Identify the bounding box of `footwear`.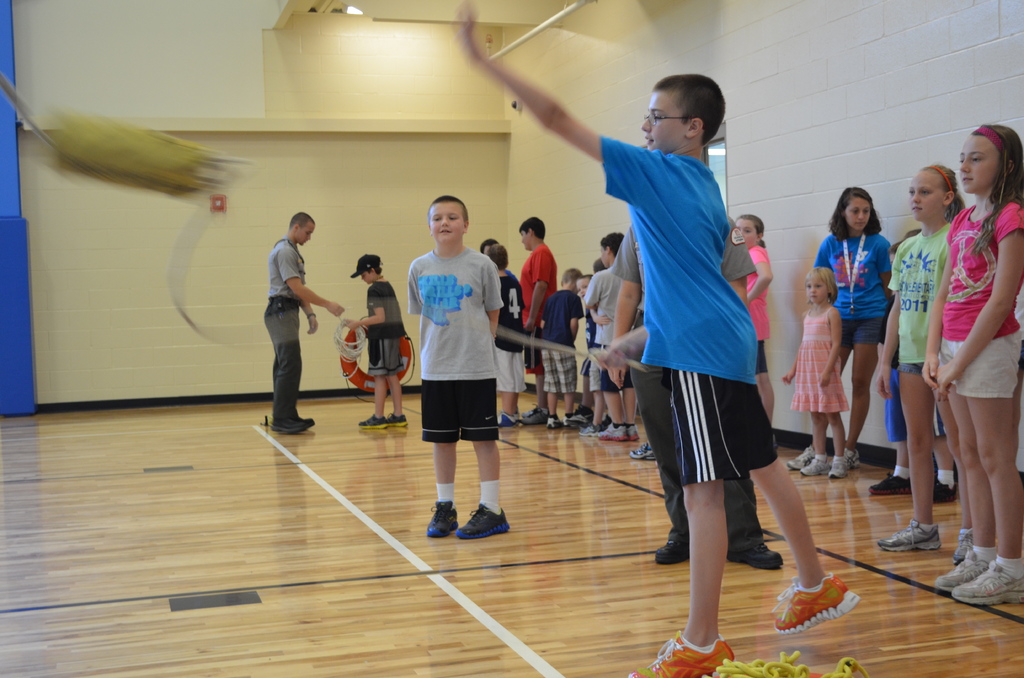
left=878, top=521, right=947, bottom=554.
